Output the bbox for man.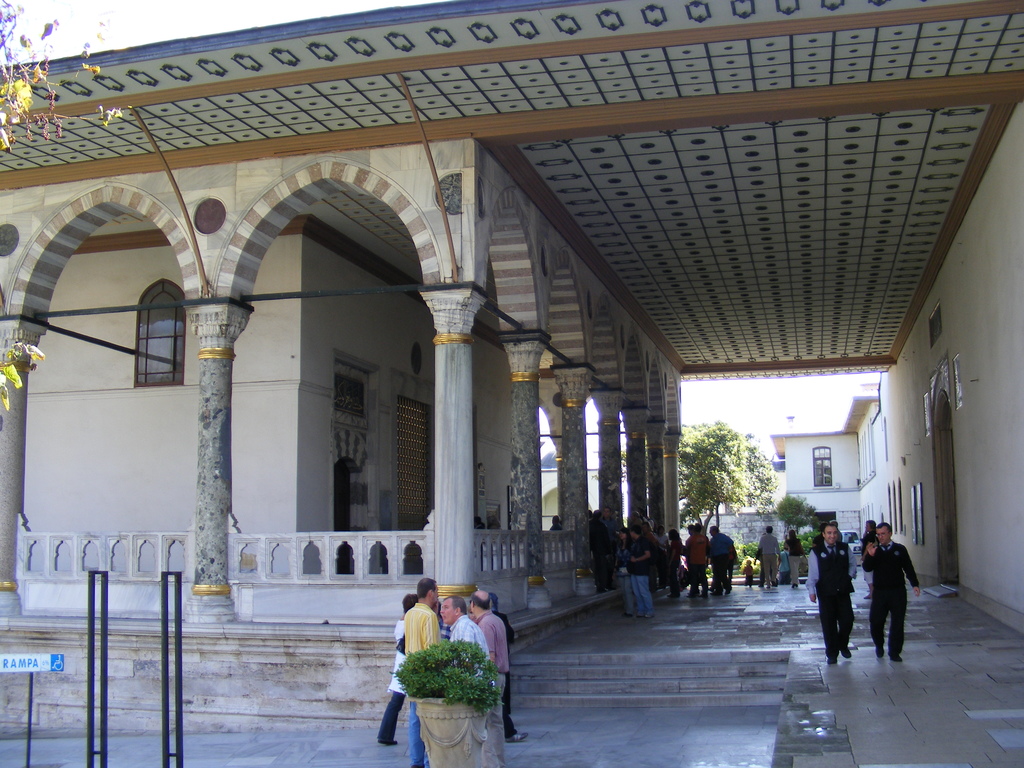
pyautogui.locateOnScreen(863, 521, 924, 666).
